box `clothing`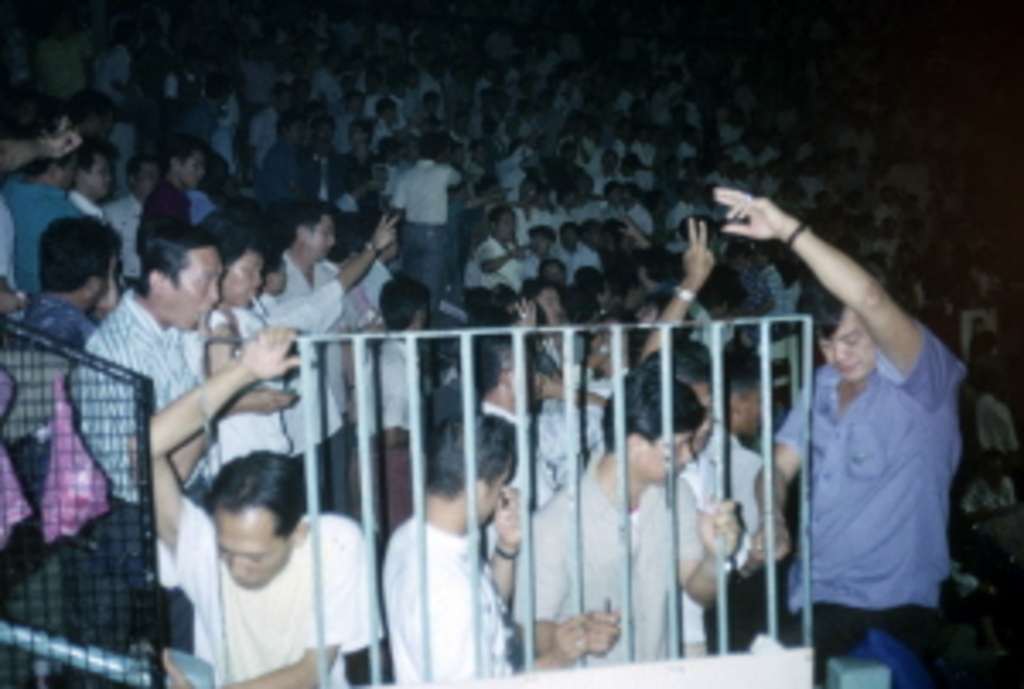
[14, 177, 85, 280]
